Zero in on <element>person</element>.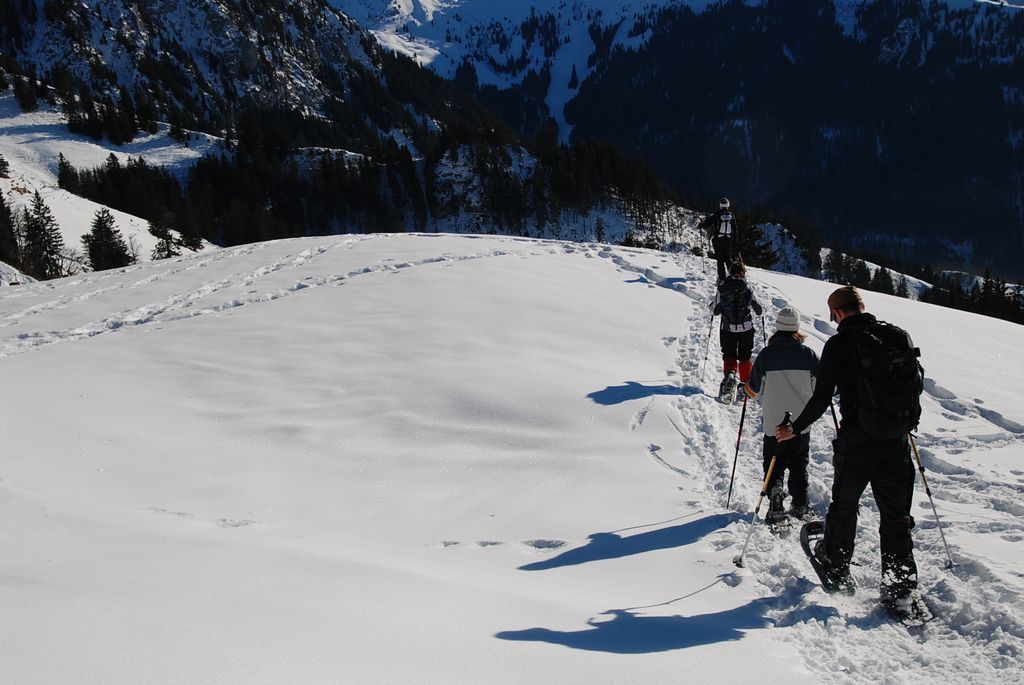
Zeroed in: l=744, t=307, r=825, b=531.
